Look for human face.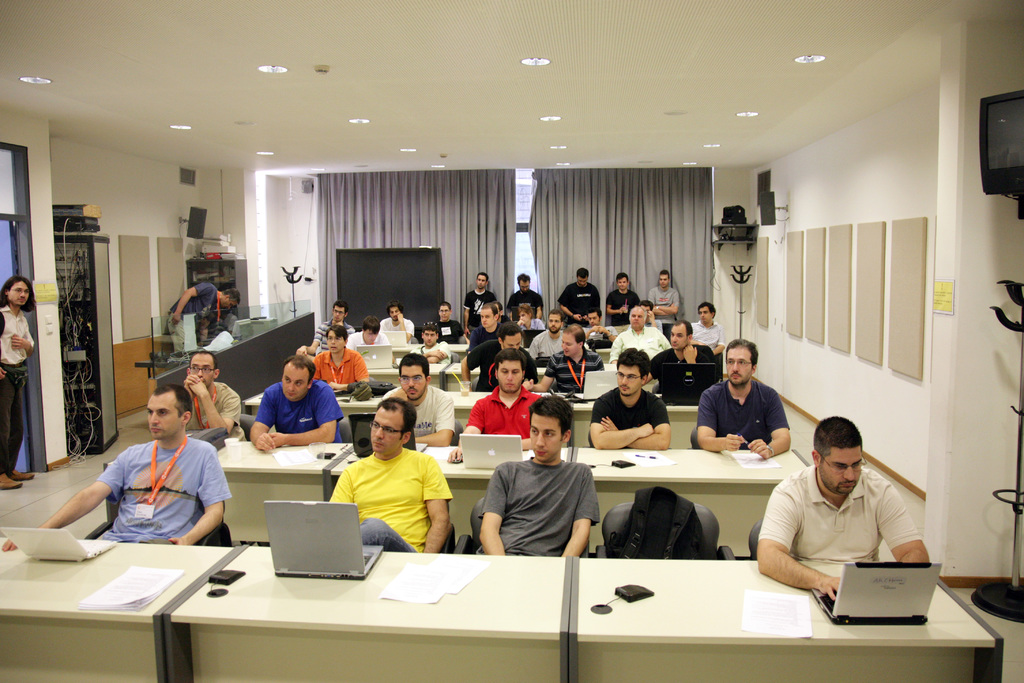
Found: (504, 331, 524, 352).
